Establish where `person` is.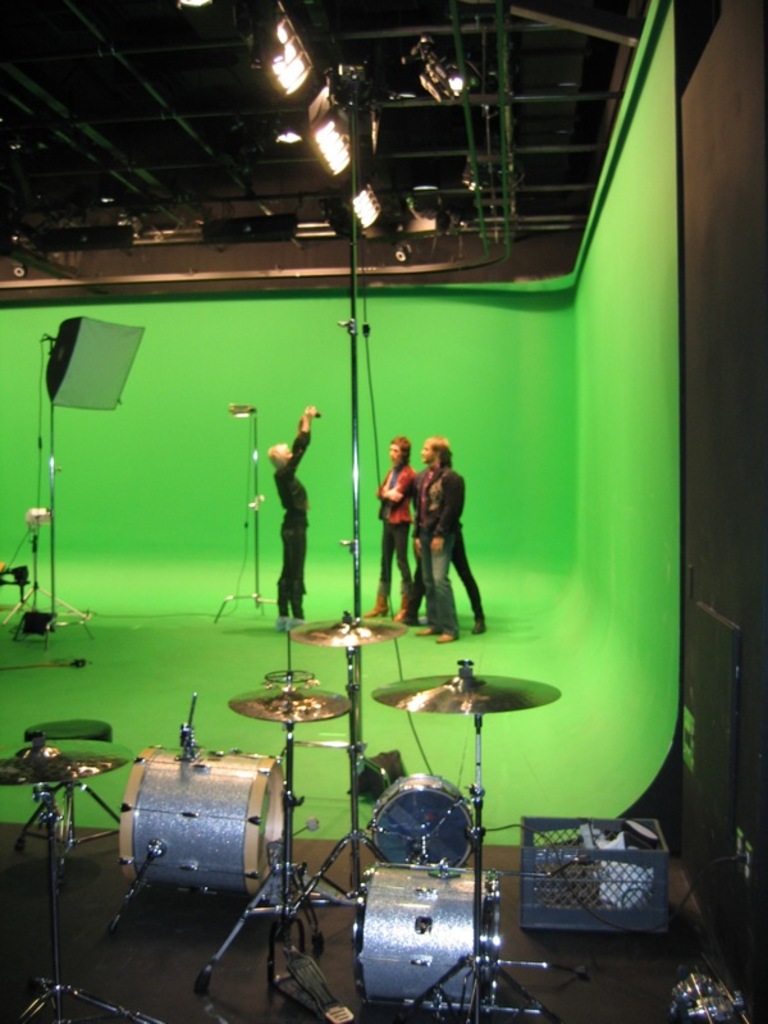
Established at [x1=403, y1=439, x2=490, y2=637].
